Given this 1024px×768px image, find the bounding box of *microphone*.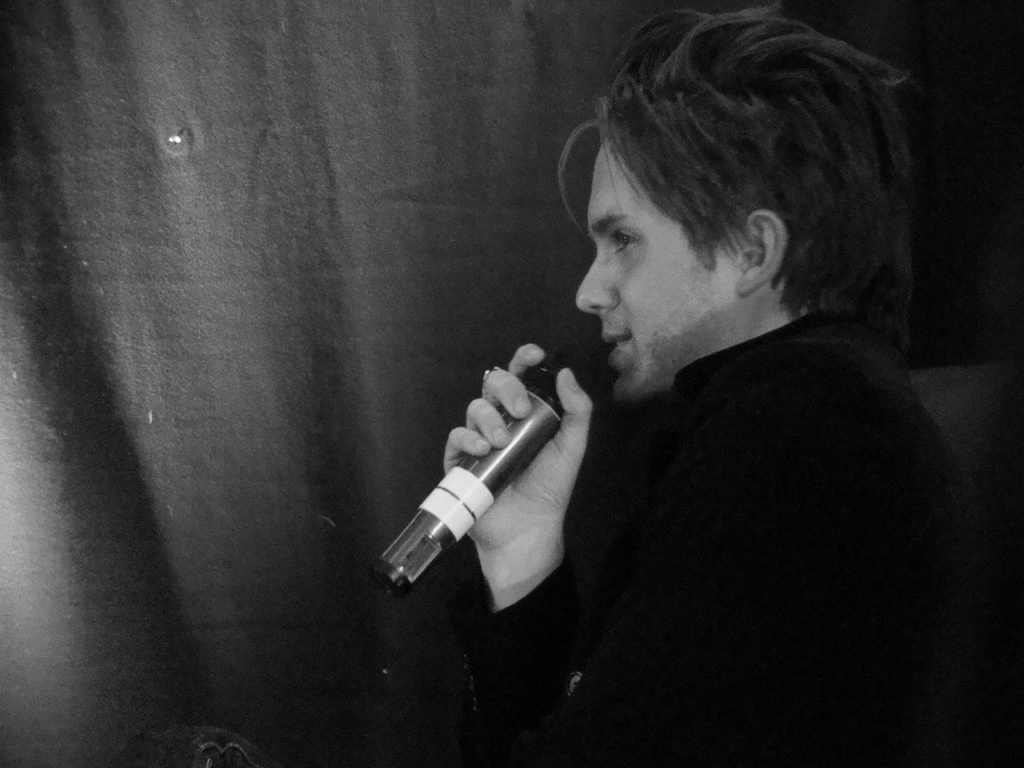
pyautogui.locateOnScreen(370, 353, 597, 600).
